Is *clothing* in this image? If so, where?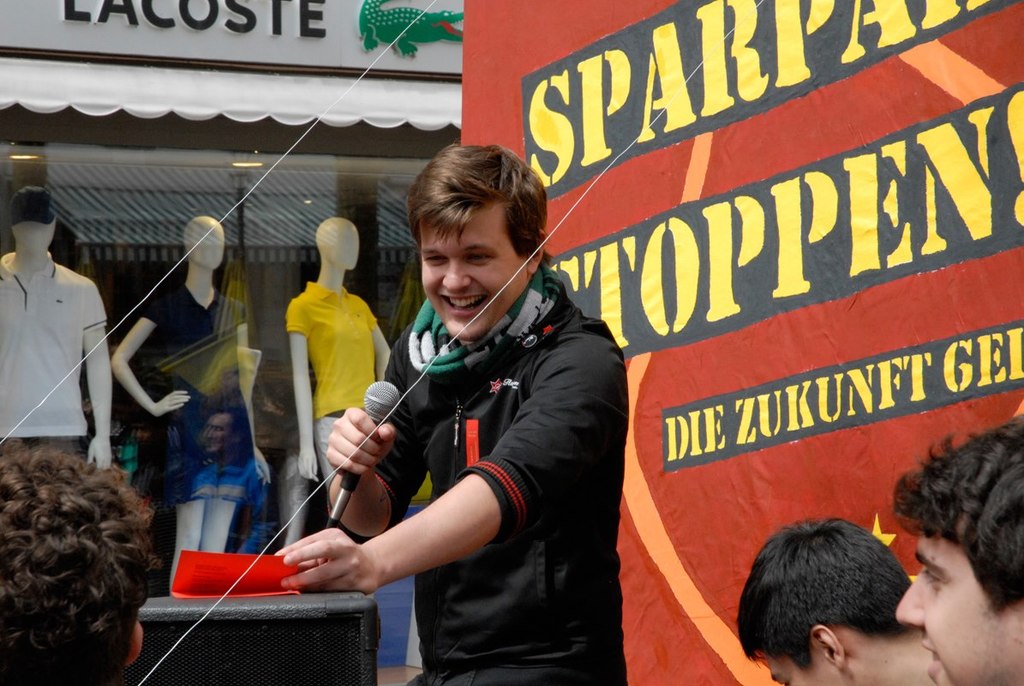
Yes, at <region>285, 280, 384, 506</region>.
